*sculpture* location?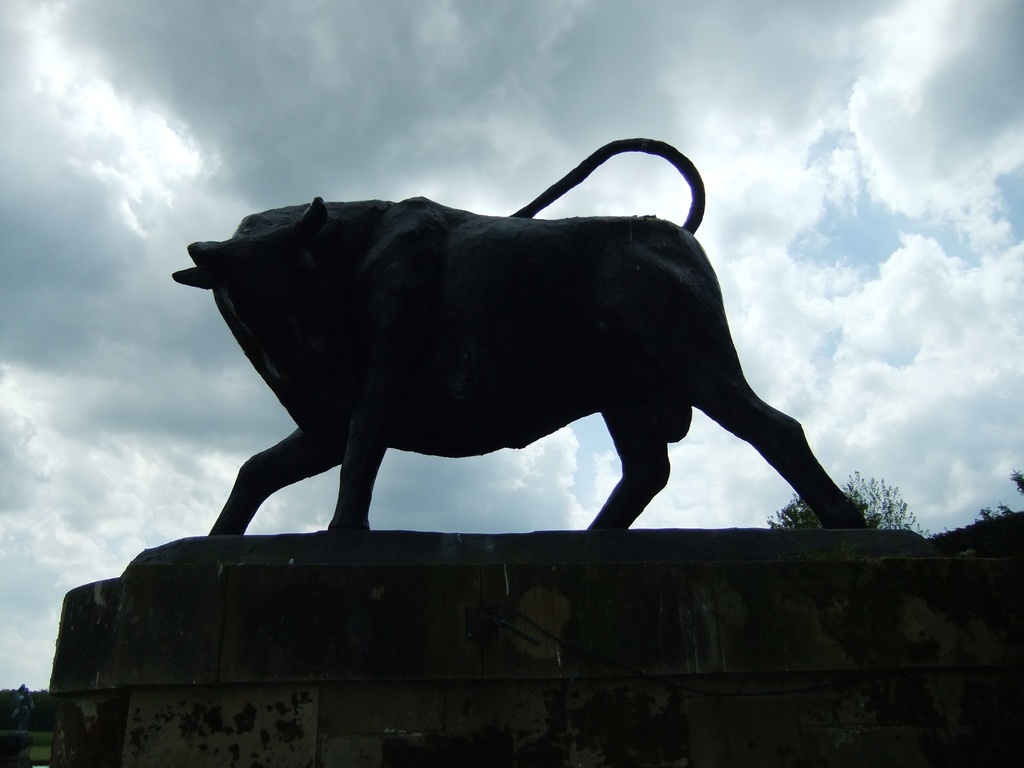
(169, 154, 875, 531)
